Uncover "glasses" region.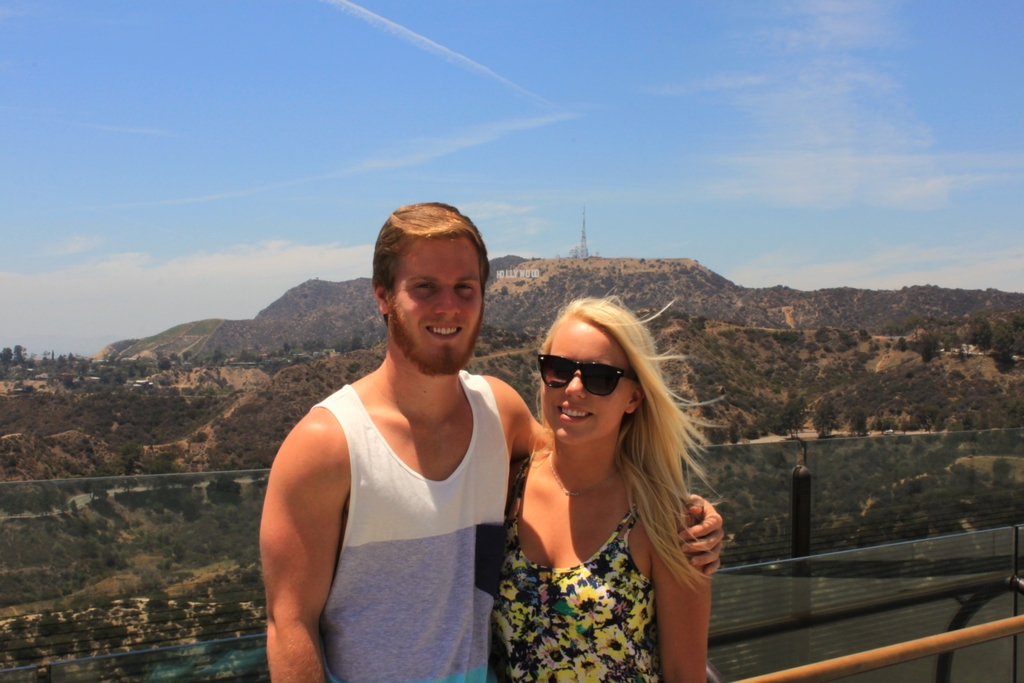
Uncovered: region(531, 356, 640, 399).
